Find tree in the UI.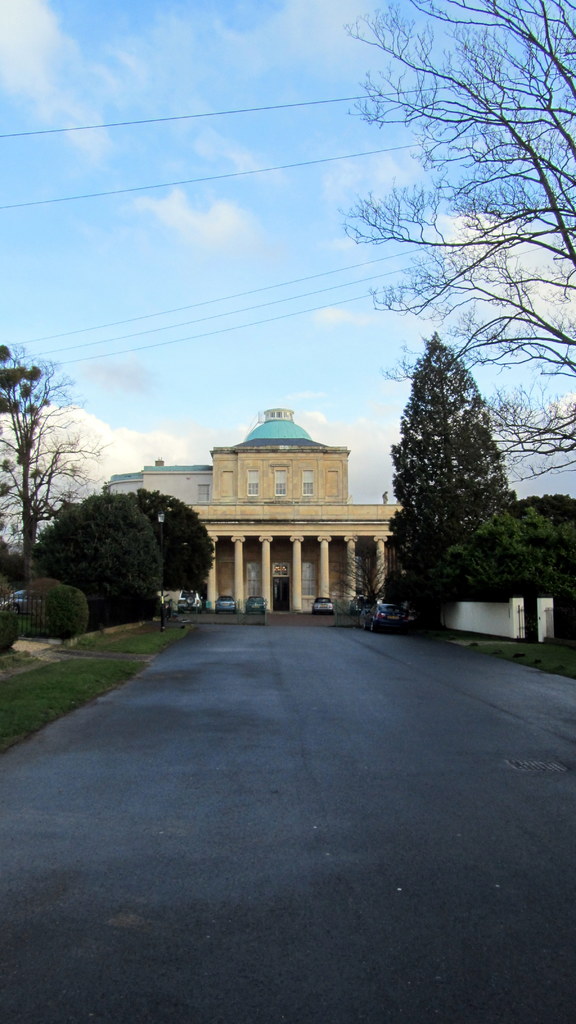
UI element at l=0, t=333, r=102, b=603.
